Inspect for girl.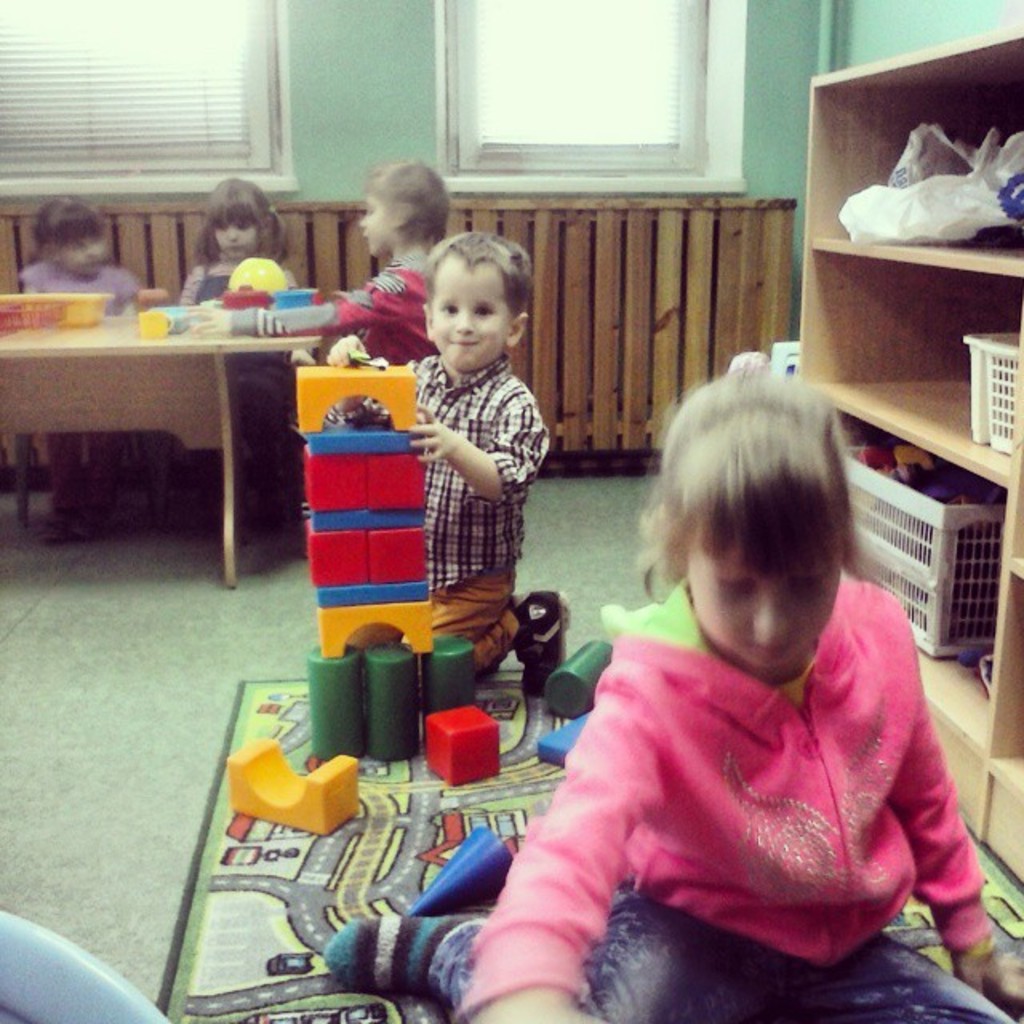
Inspection: Rect(168, 179, 304, 520).
